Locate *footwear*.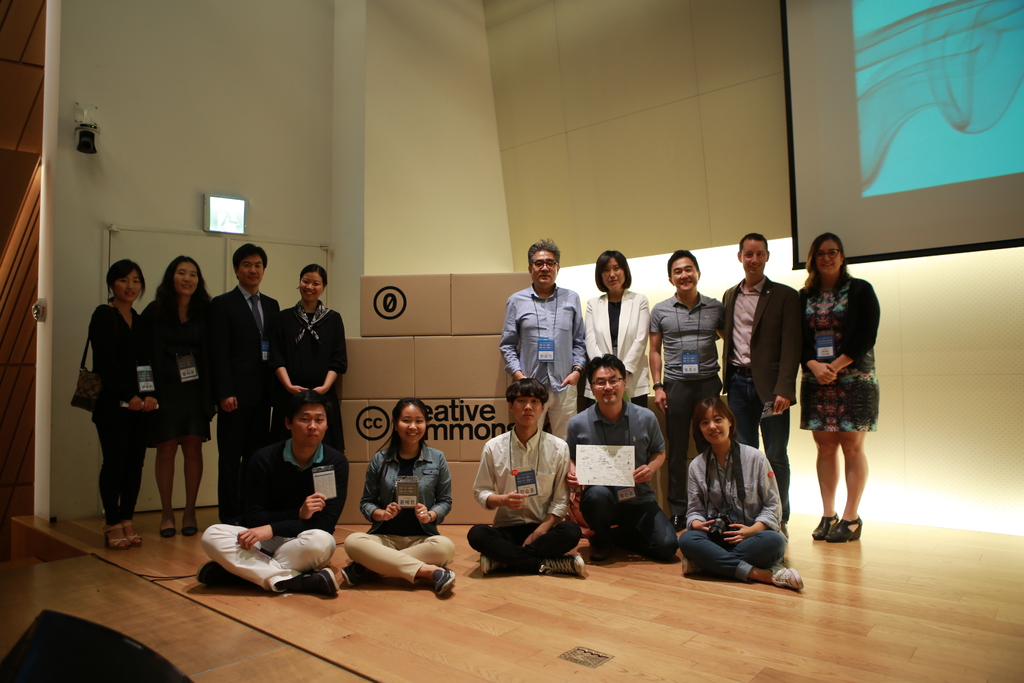
Bounding box: [429,569,457,598].
